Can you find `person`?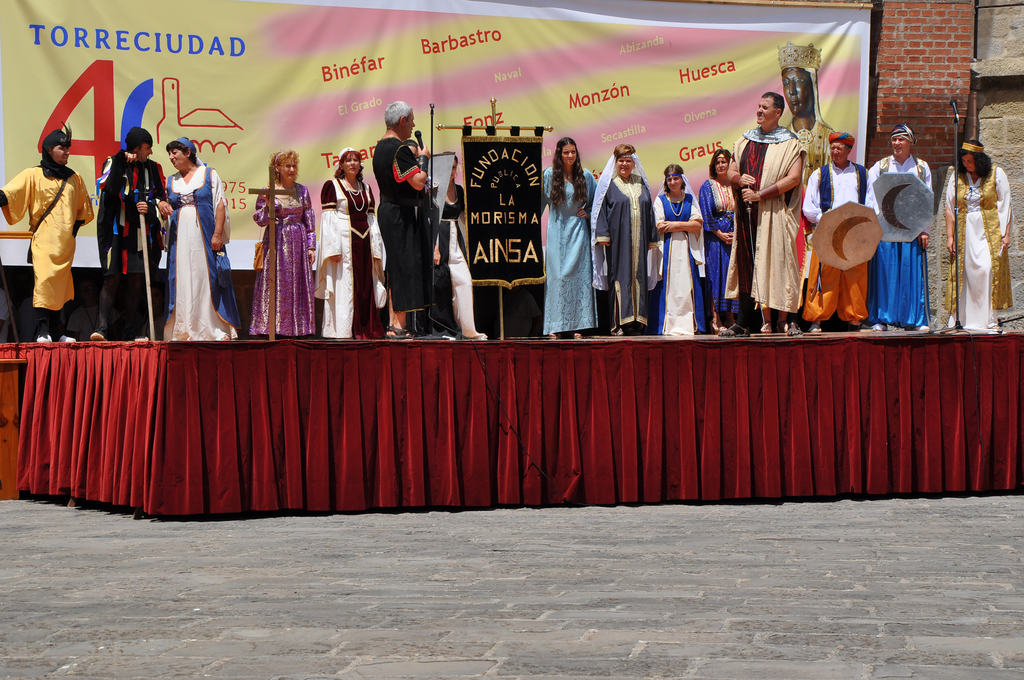
Yes, bounding box: crop(778, 40, 835, 177).
